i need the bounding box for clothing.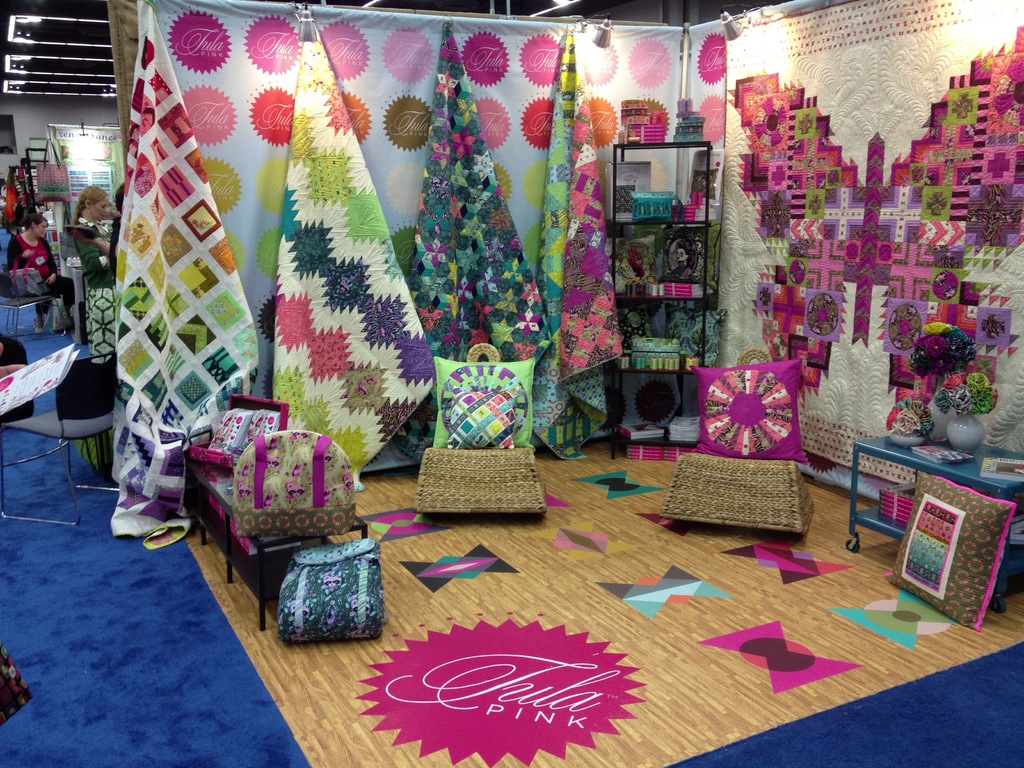
Here it is: [left=72, top=211, right=114, bottom=371].
